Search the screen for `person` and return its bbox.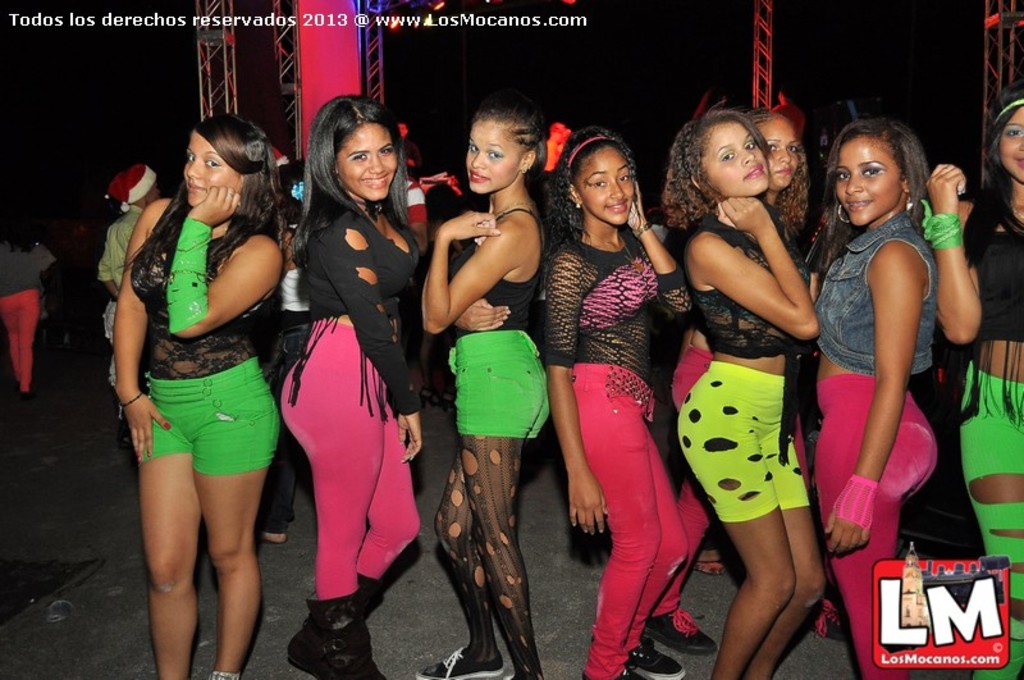
Found: 401:156:435:243.
